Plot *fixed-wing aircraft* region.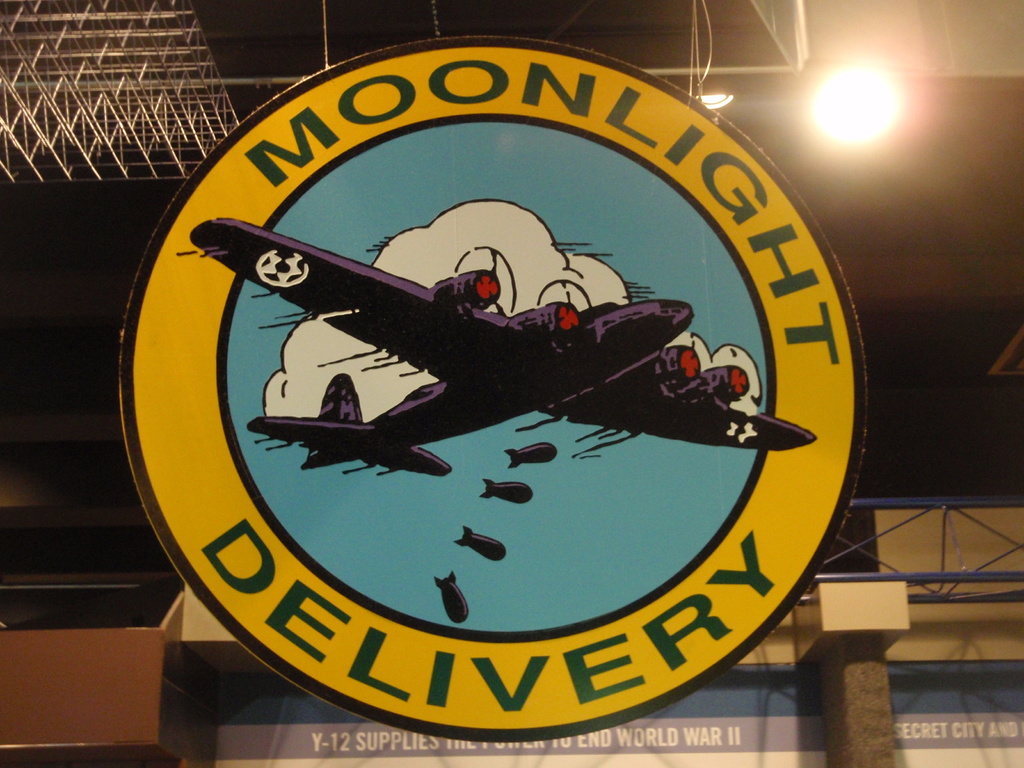
Plotted at Rect(188, 216, 819, 478).
